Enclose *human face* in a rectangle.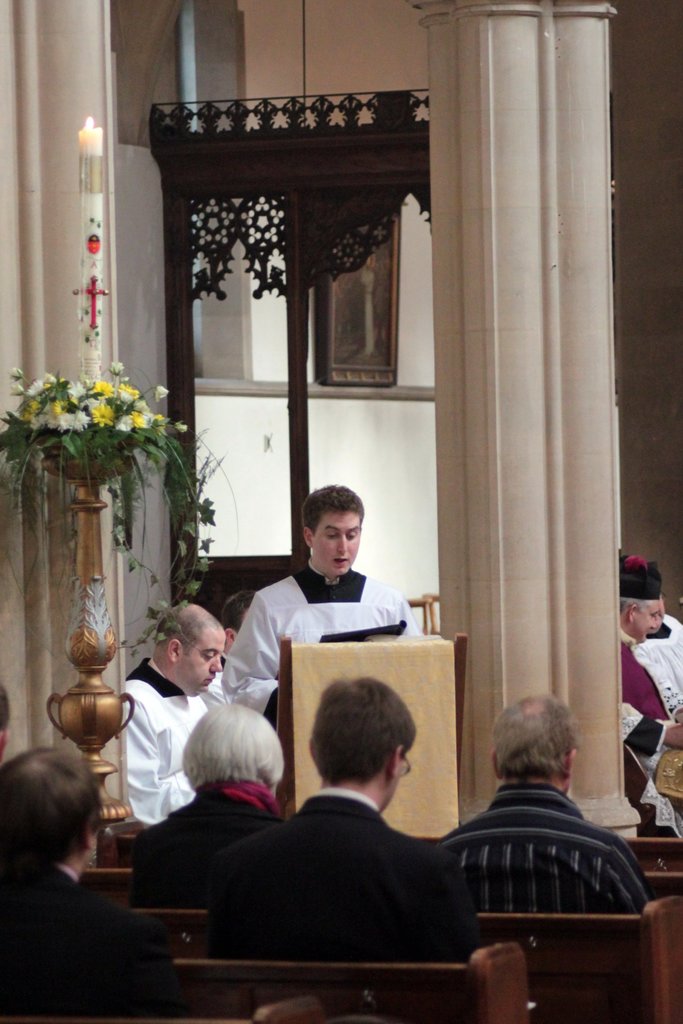
(left=316, top=509, right=358, bottom=581).
